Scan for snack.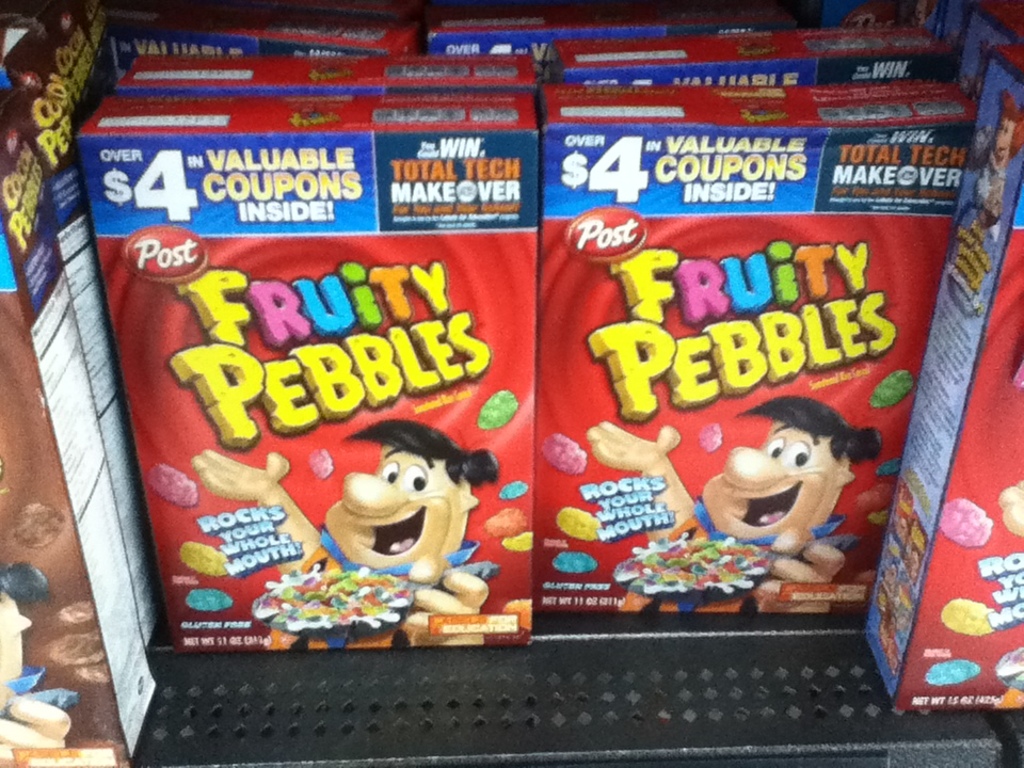
Scan result: 549,551,605,575.
